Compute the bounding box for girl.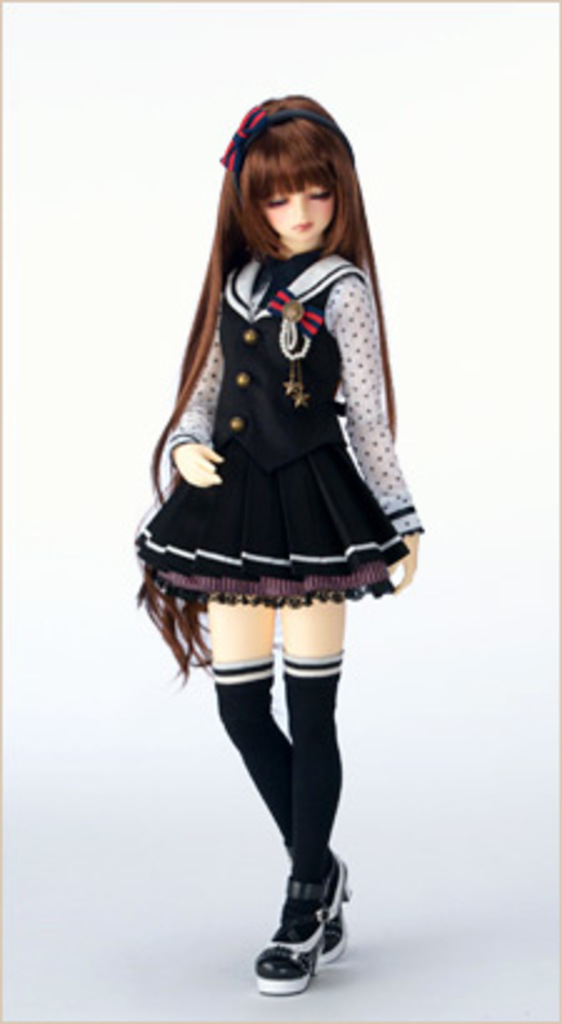
x1=130, y1=95, x2=415, y2=997.
